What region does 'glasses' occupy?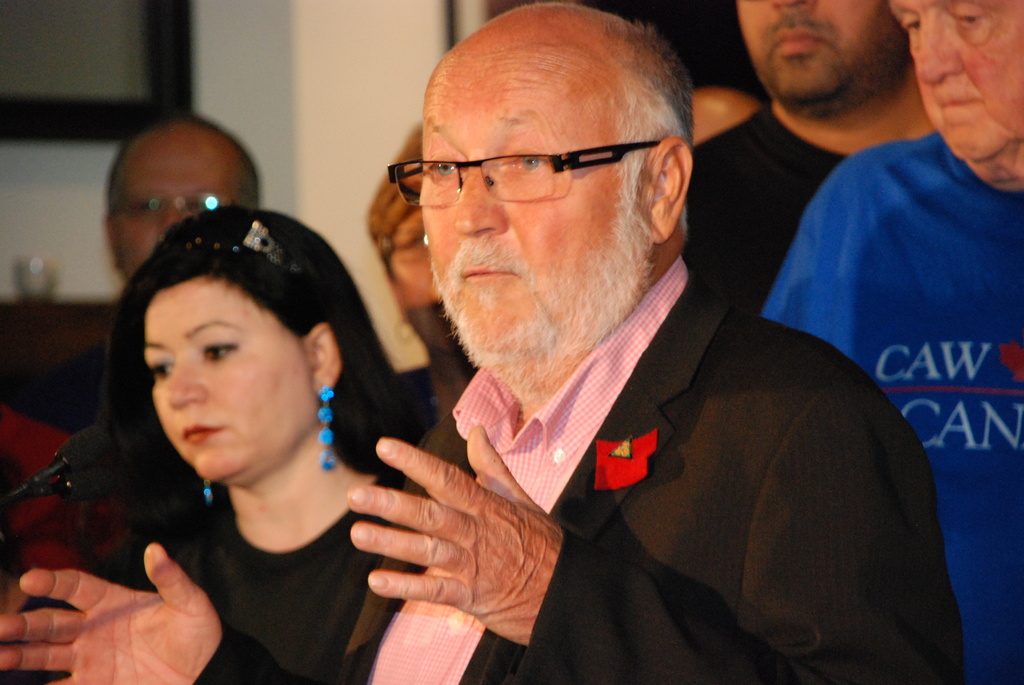
region(379, 226, 434, 275).
